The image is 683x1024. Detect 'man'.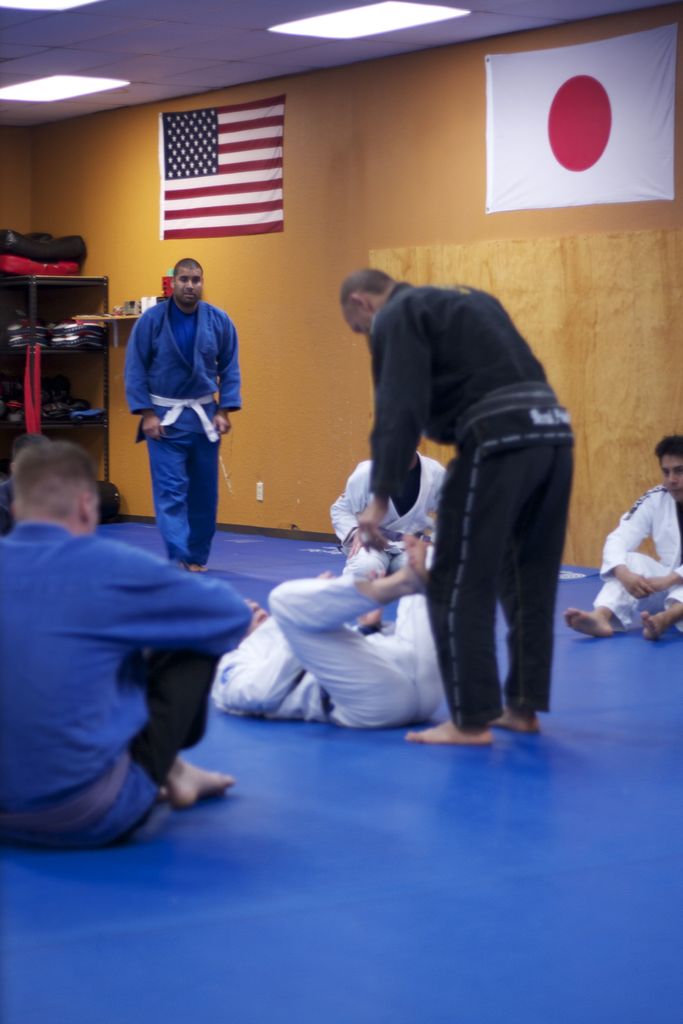
Detection: (left=317, top=438, right=458, bottom=639).
